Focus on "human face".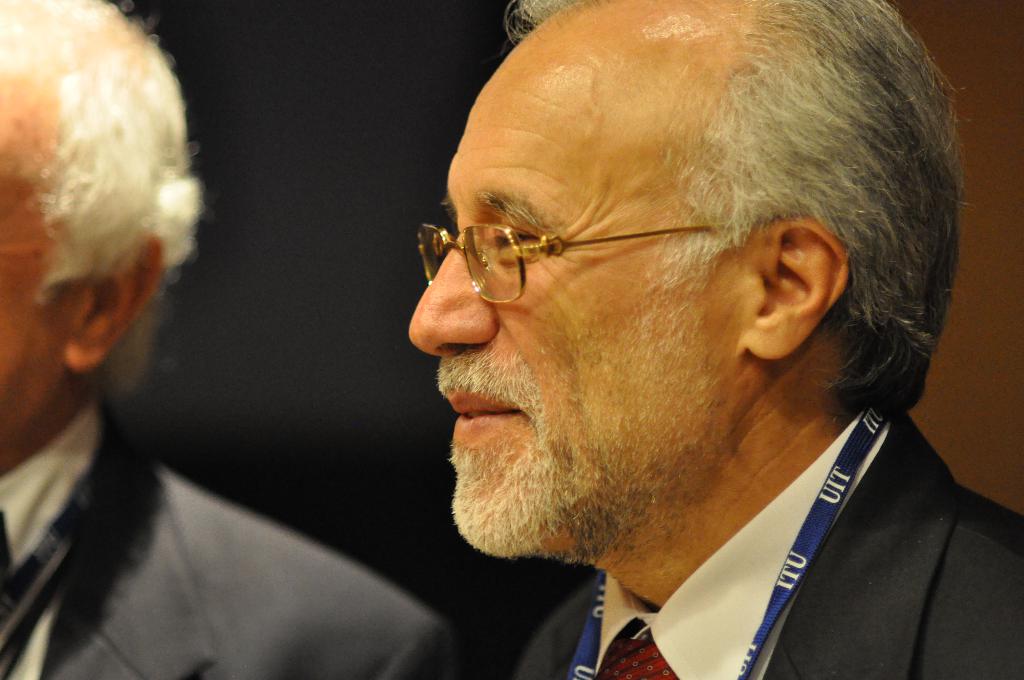
Focused at bbox(408, 58, 740, 553).
